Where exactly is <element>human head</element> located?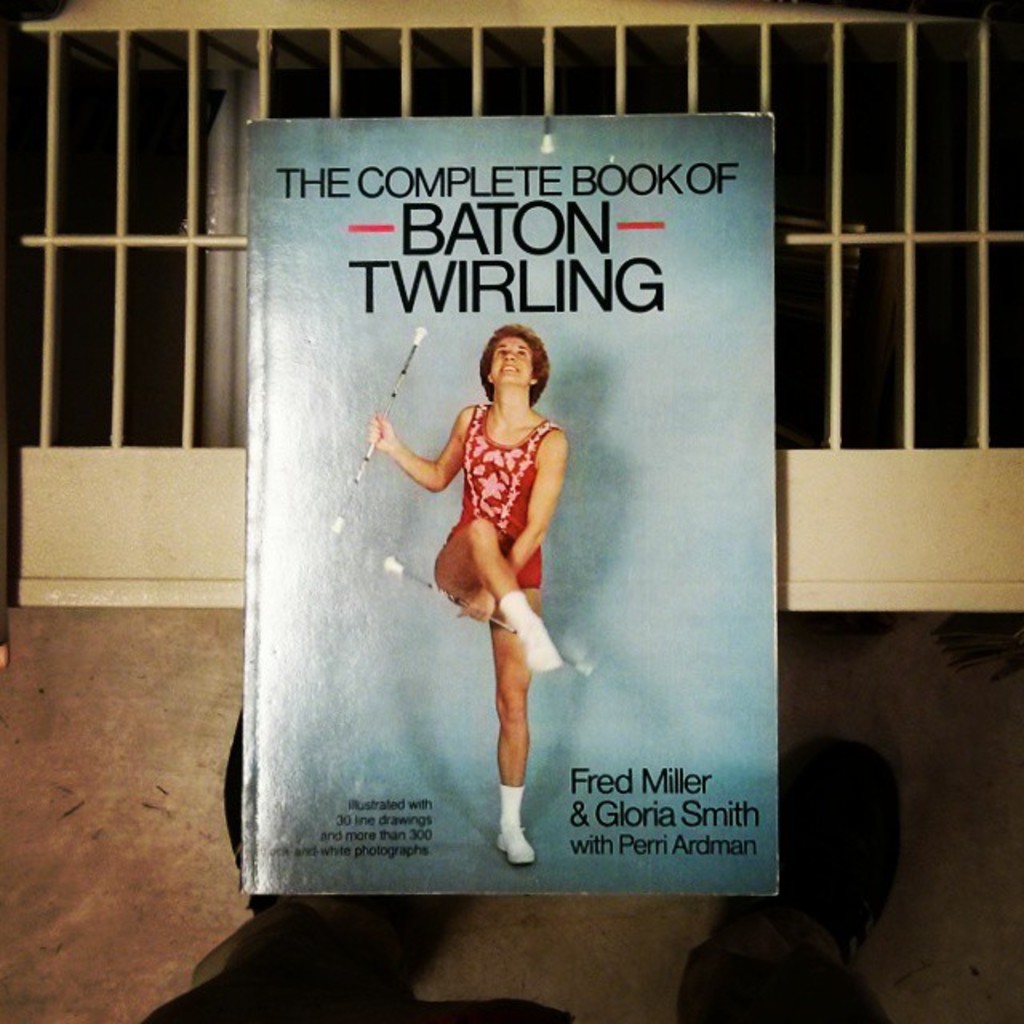
Its bounding box is 485/323/547/406.
